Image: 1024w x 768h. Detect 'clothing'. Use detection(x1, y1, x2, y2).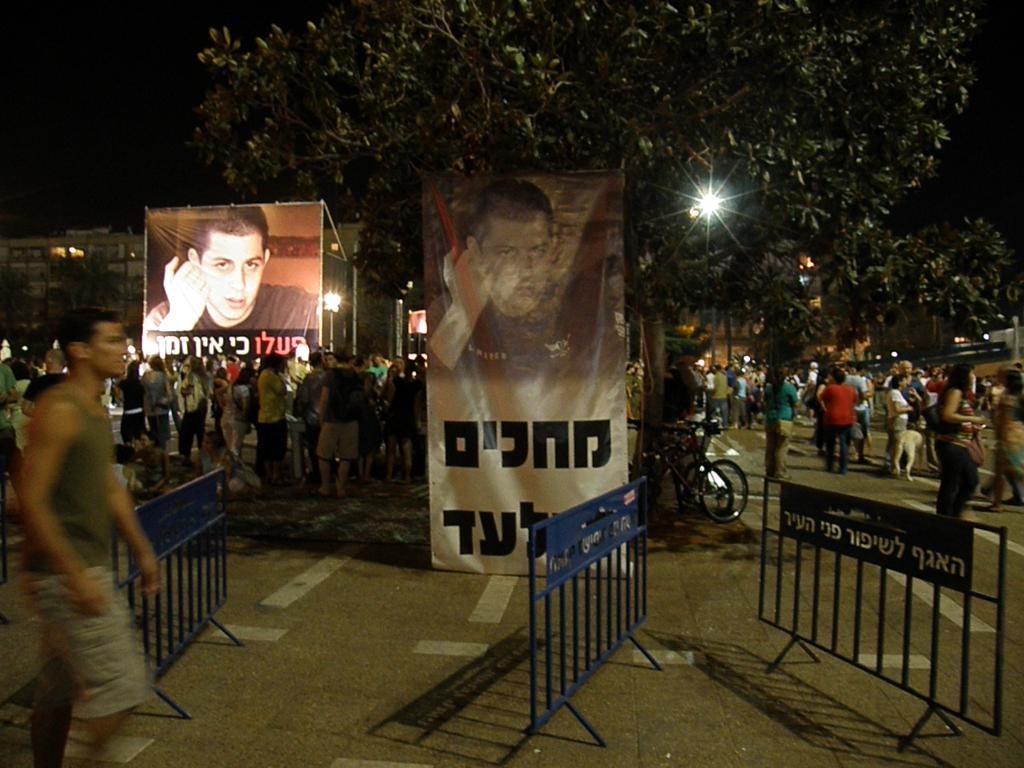
detection(319, 366, 366, 463).
